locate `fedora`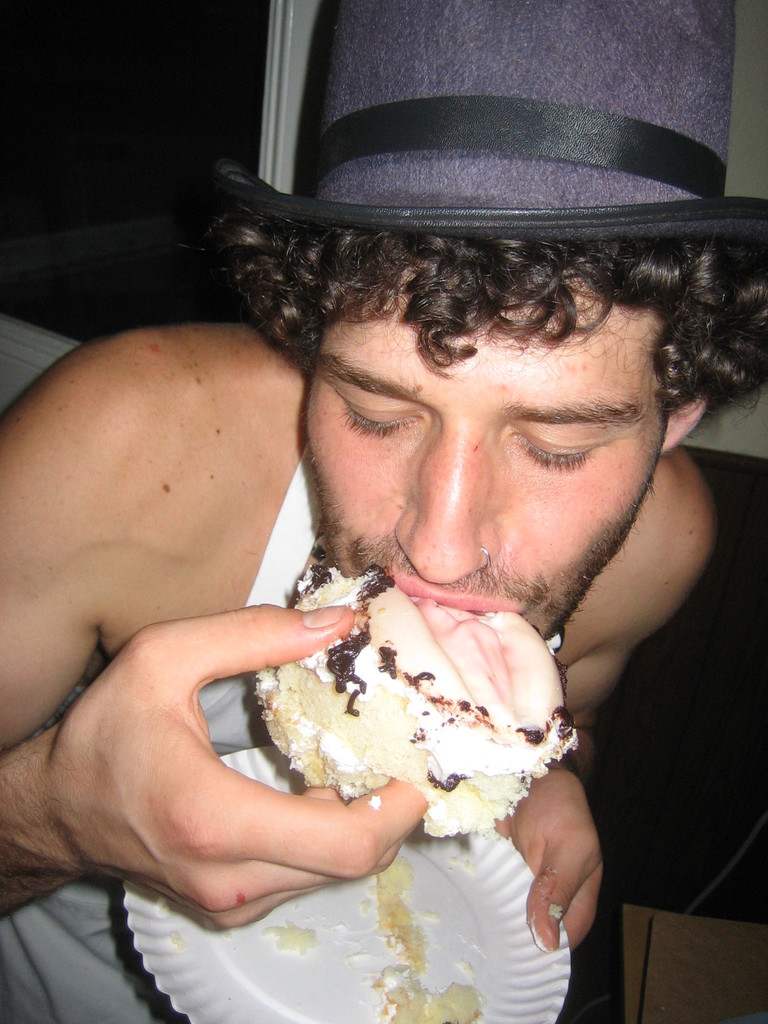
[left=209, top=0, right=767, bottom=239]
